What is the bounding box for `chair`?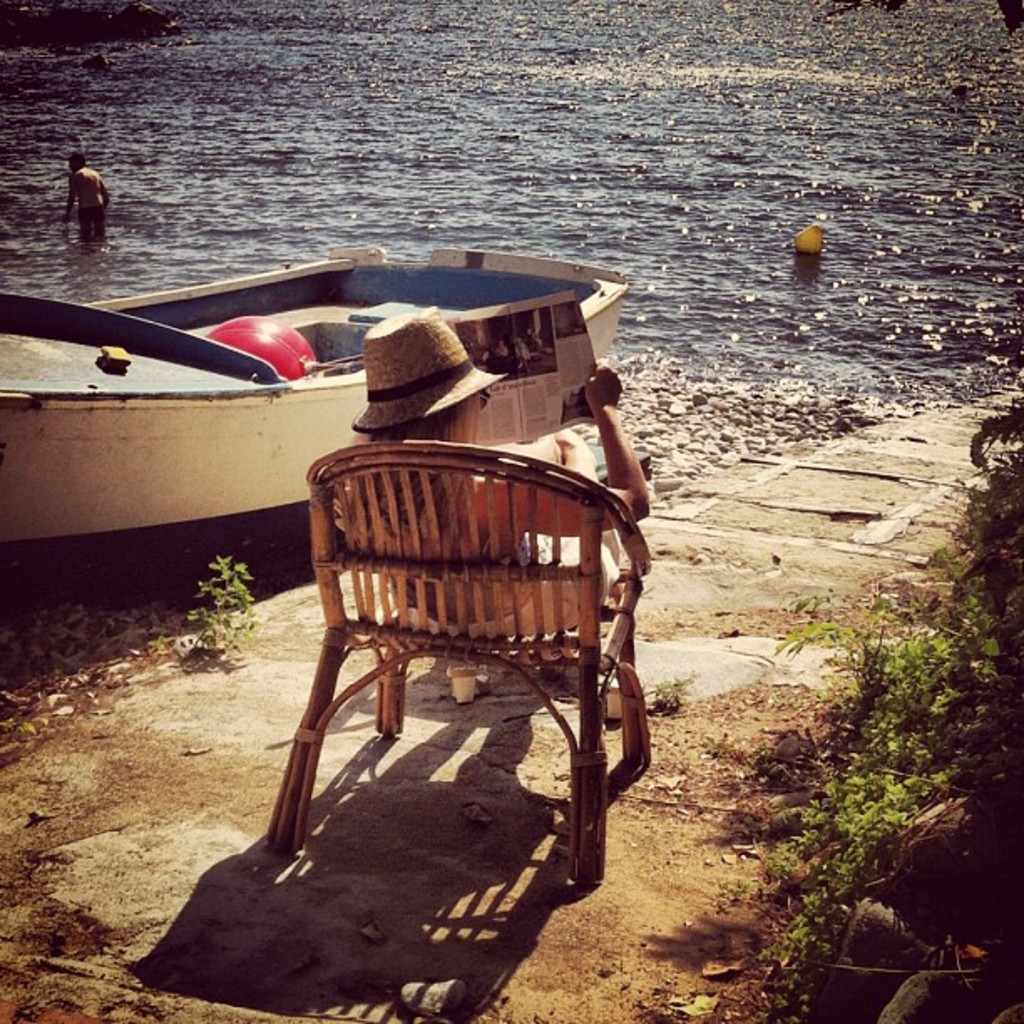
(x1=253, y1=438, x2=656, y2=890).
